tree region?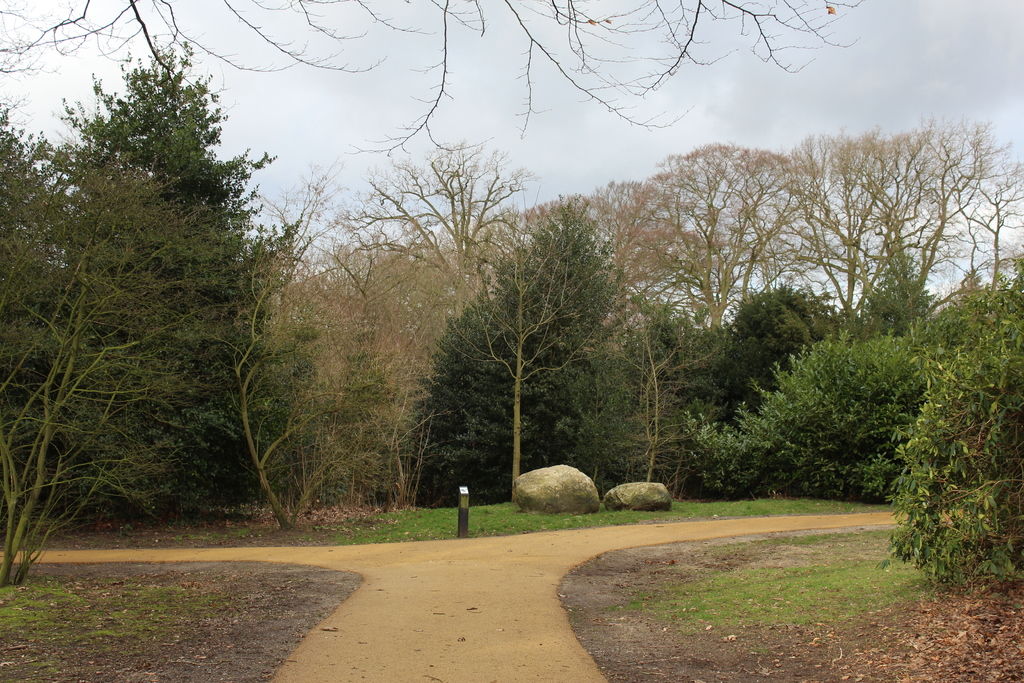
box=[939, 126, 1023, 299]
